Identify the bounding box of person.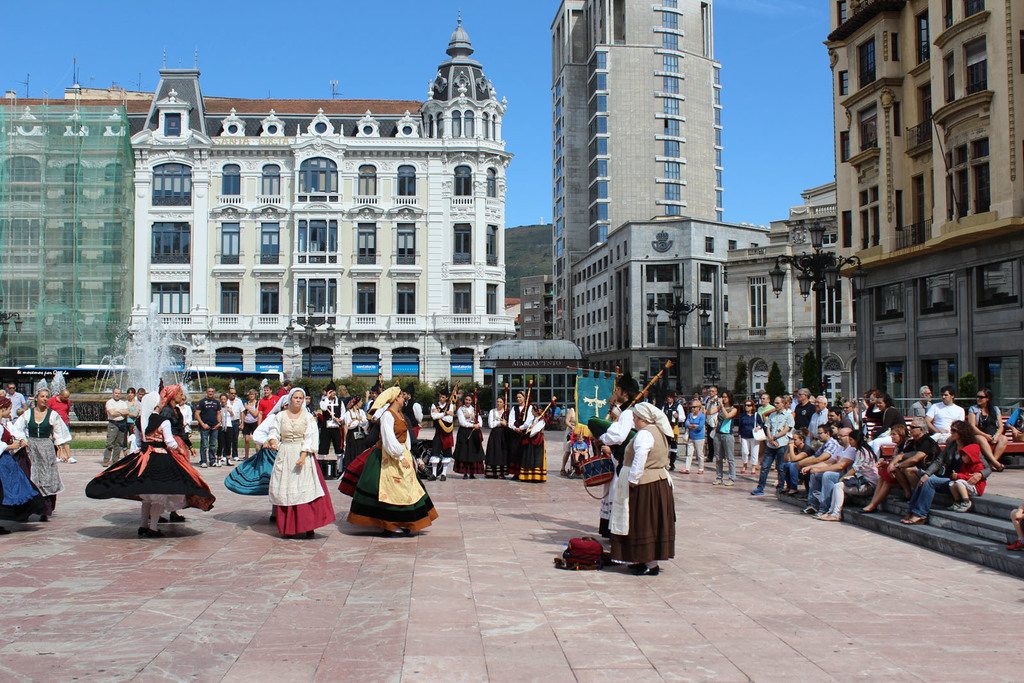
bbox=[221, 391, 245, 433].
